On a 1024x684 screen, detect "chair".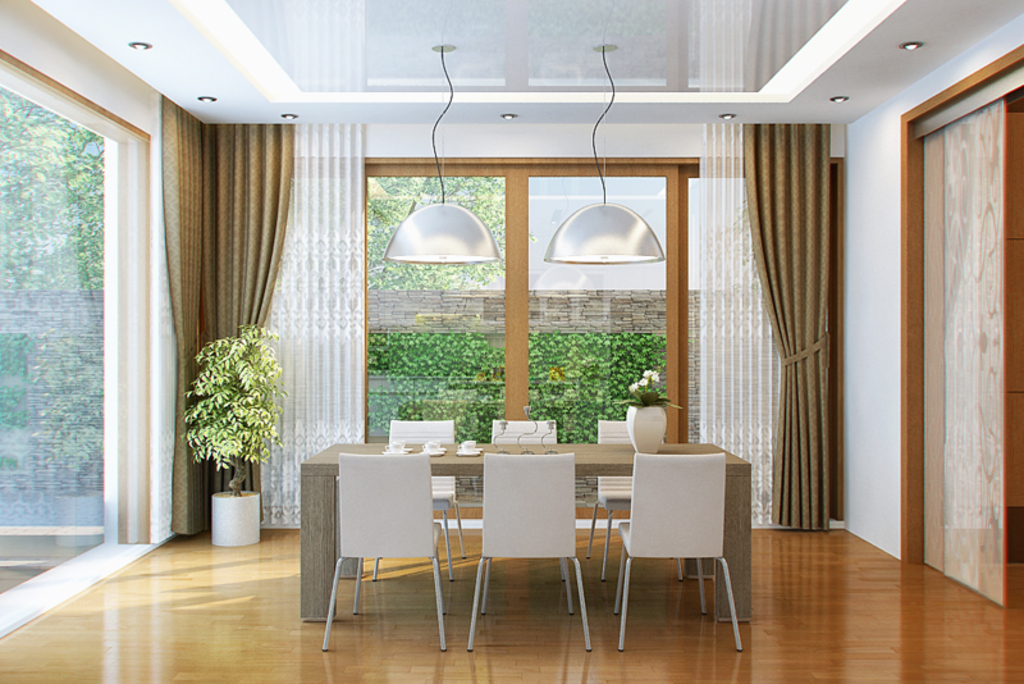
bbox=(605, 433, 763, 672).
